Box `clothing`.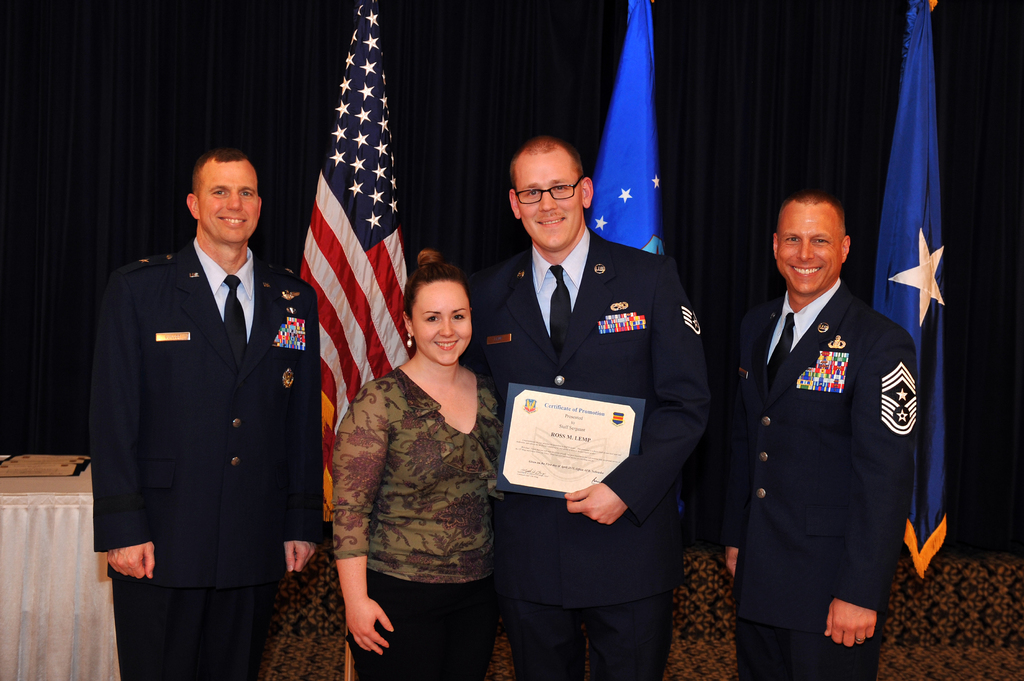
detection(461, 224, 710, 680).
